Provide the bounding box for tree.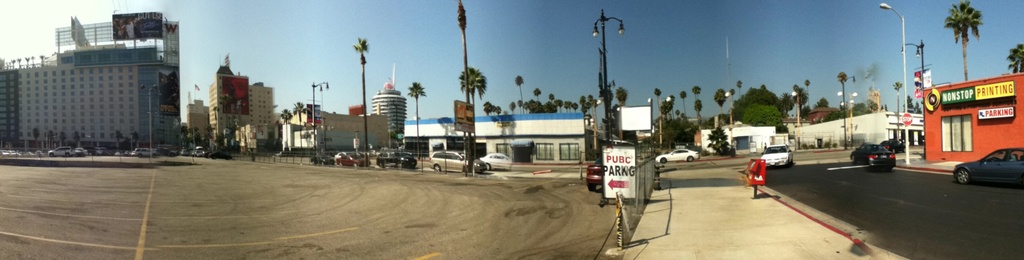
rect(388, 129, 403, 140).
